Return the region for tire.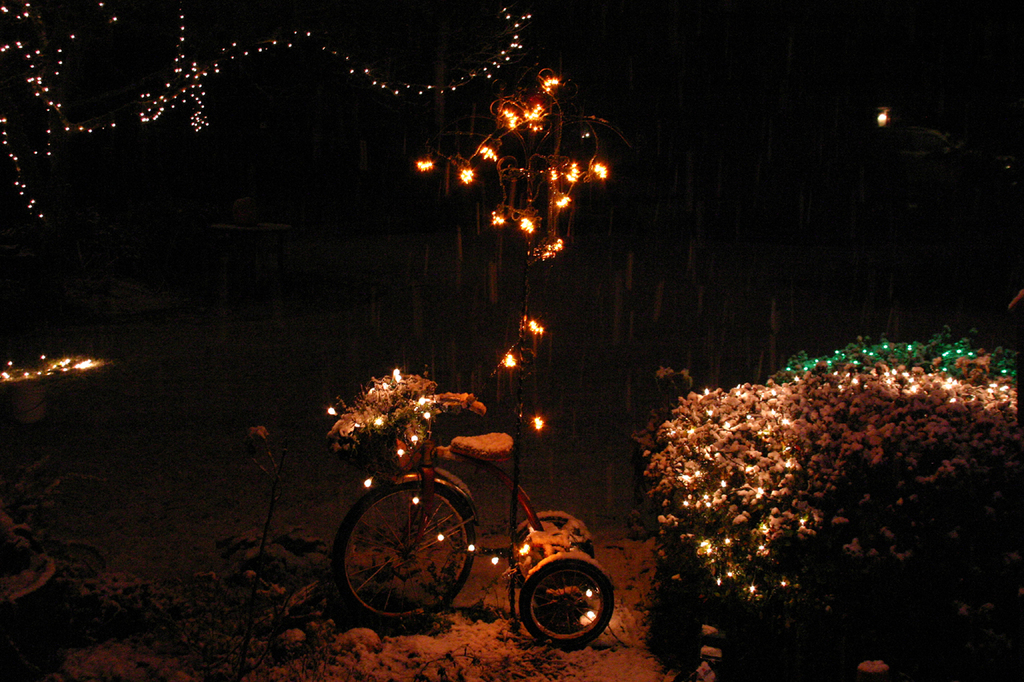
l=330, t=477, r=477, b=633.
